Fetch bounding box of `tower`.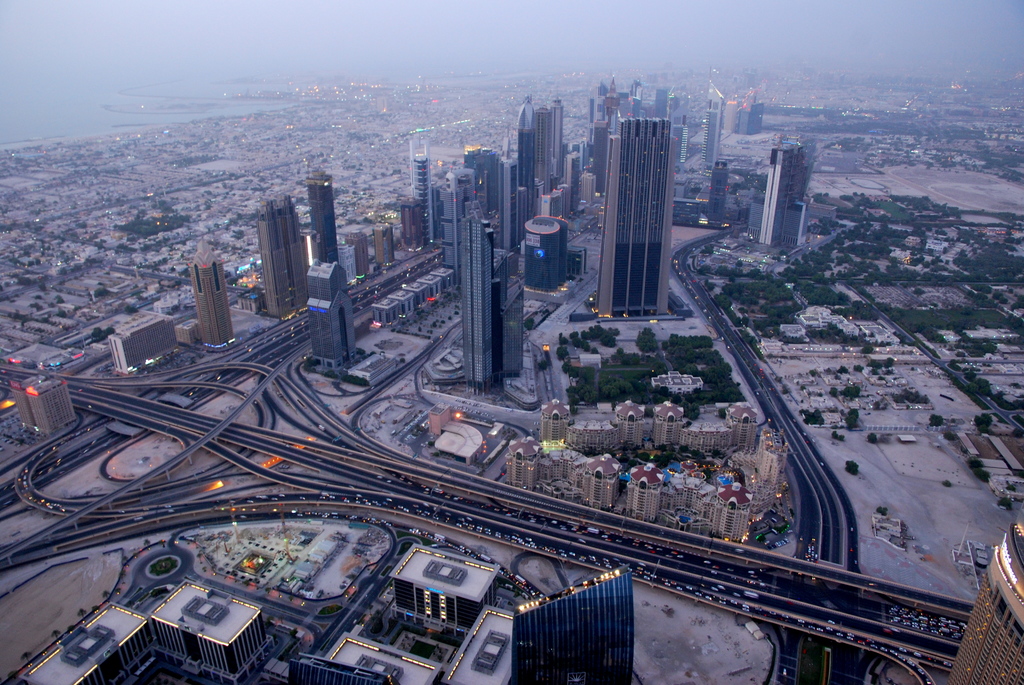
Bbox: locate(475, 150, 502, 251).
